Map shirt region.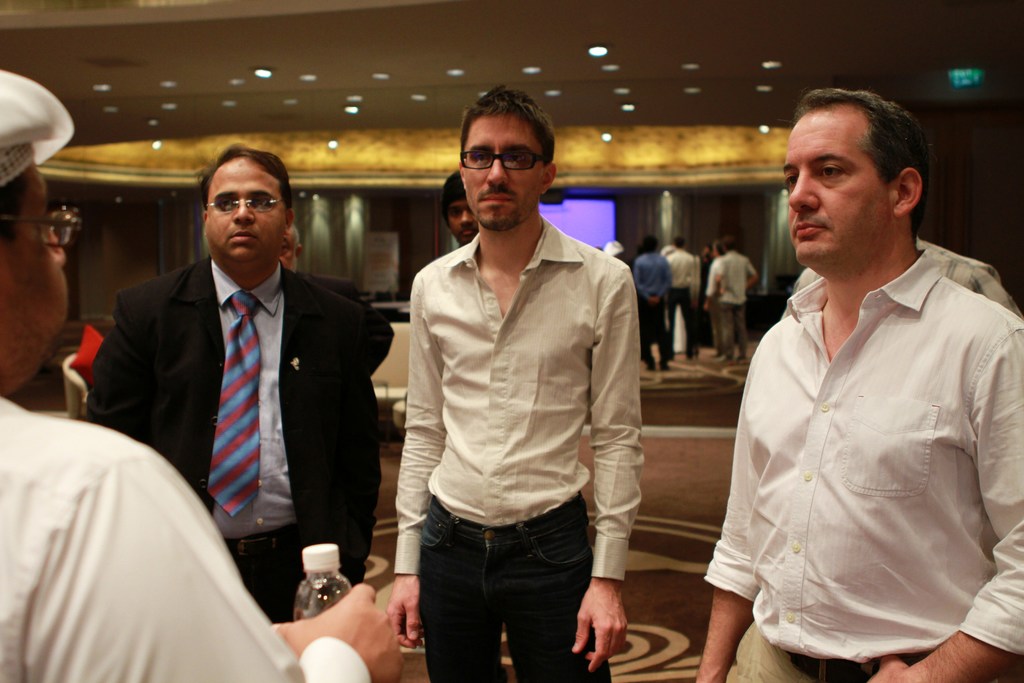
Mapped to box(0, 395, 371, 682).
